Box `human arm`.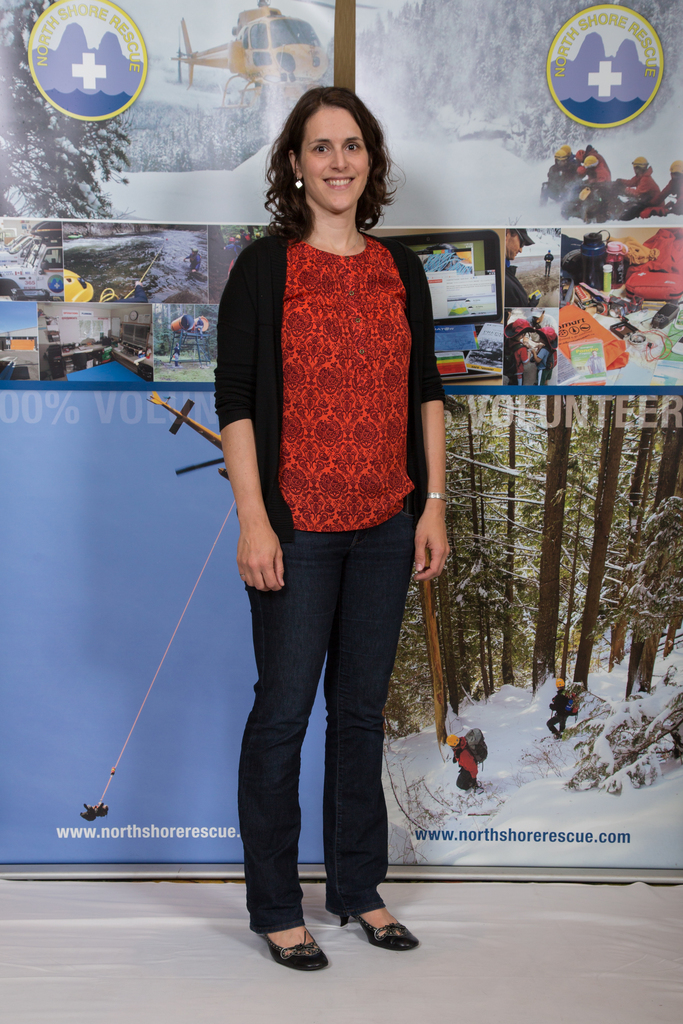
{"left": 399, "top": 242, "right": 455, "bottom": 586}.
